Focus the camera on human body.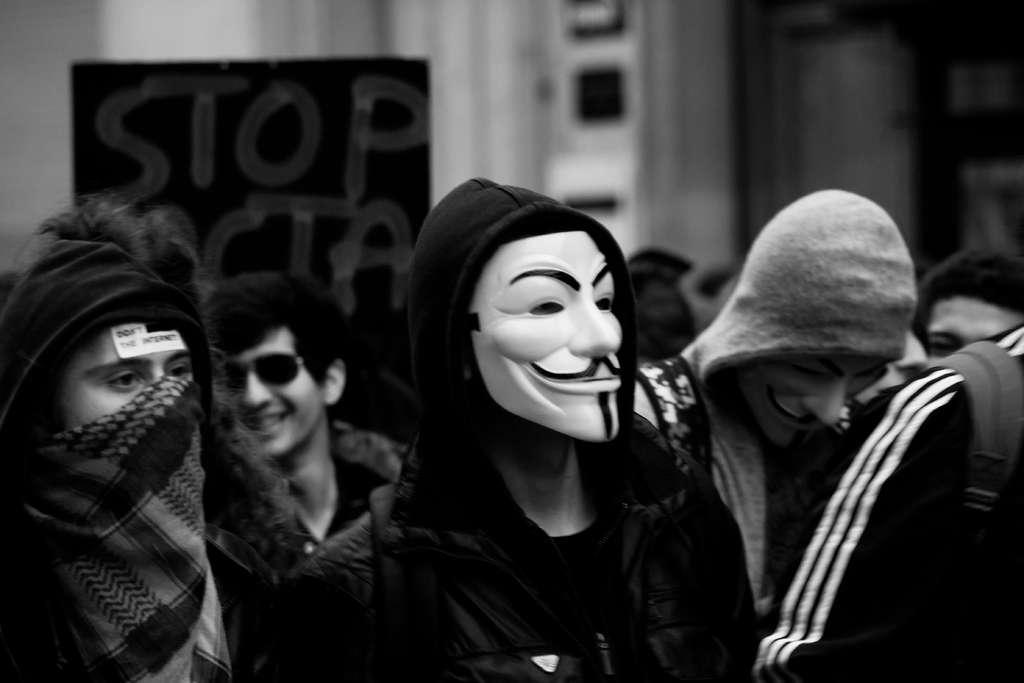
Focus region: [x1=253, y1=175, x2=770, y2=678].
